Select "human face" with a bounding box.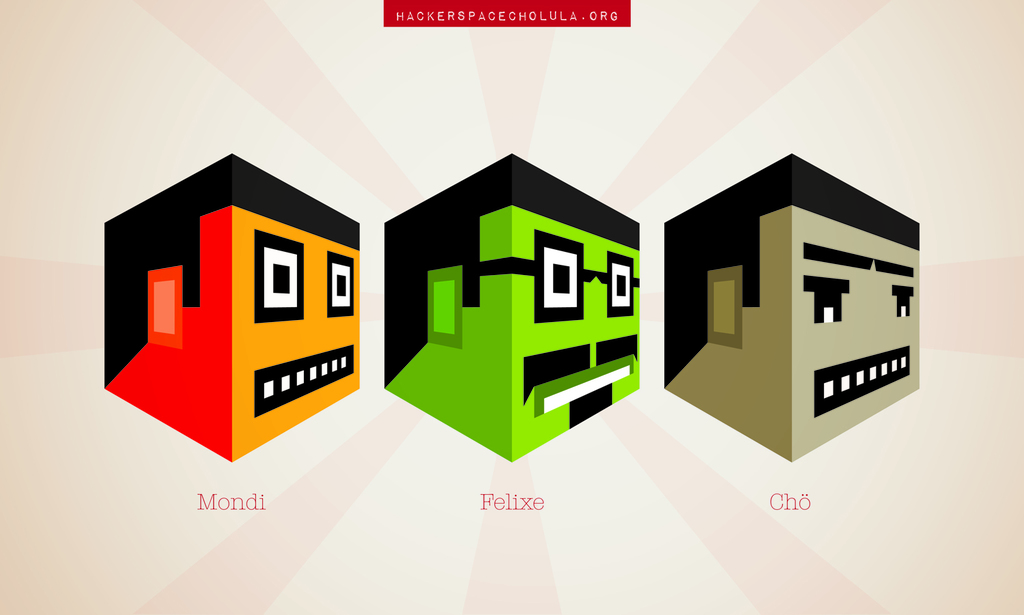
740/209/921/464.
